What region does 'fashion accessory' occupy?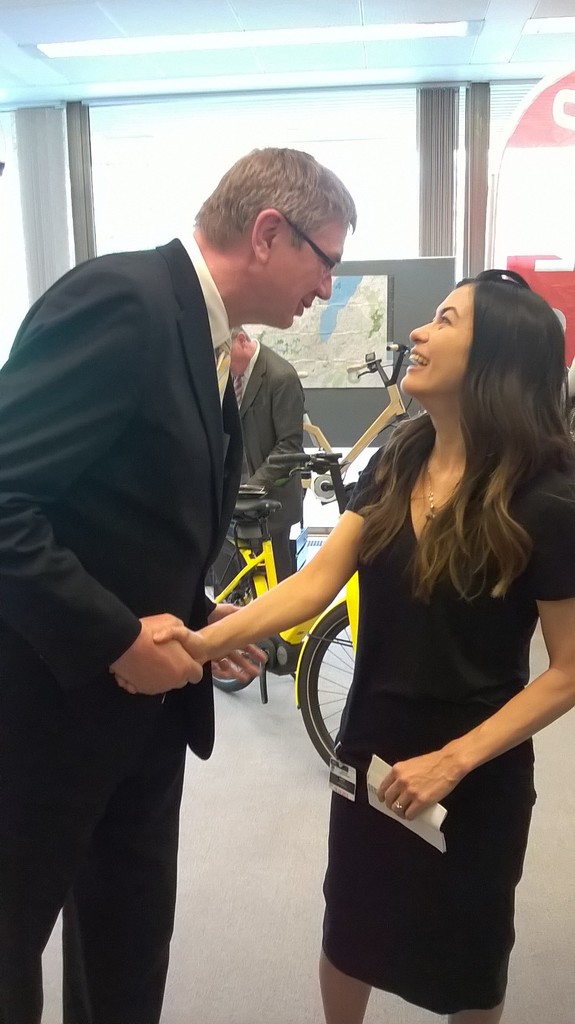
bbox=(425, 457, 458, 524).
